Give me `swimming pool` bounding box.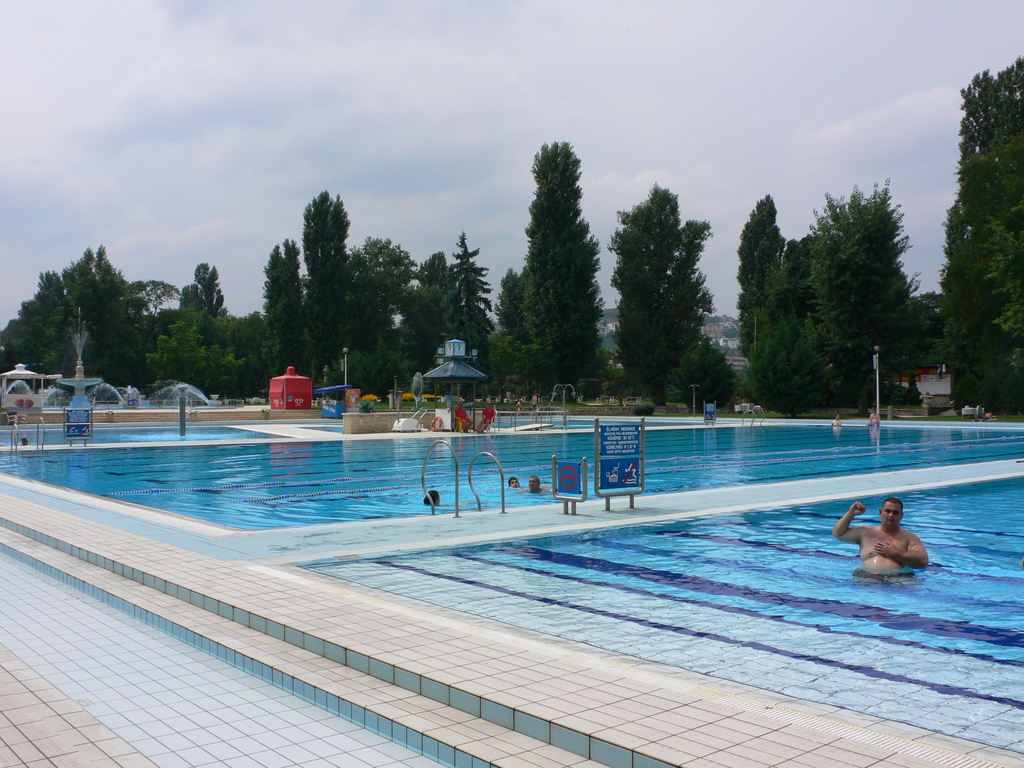
<region>0, 420, 1023, 536</region>.
